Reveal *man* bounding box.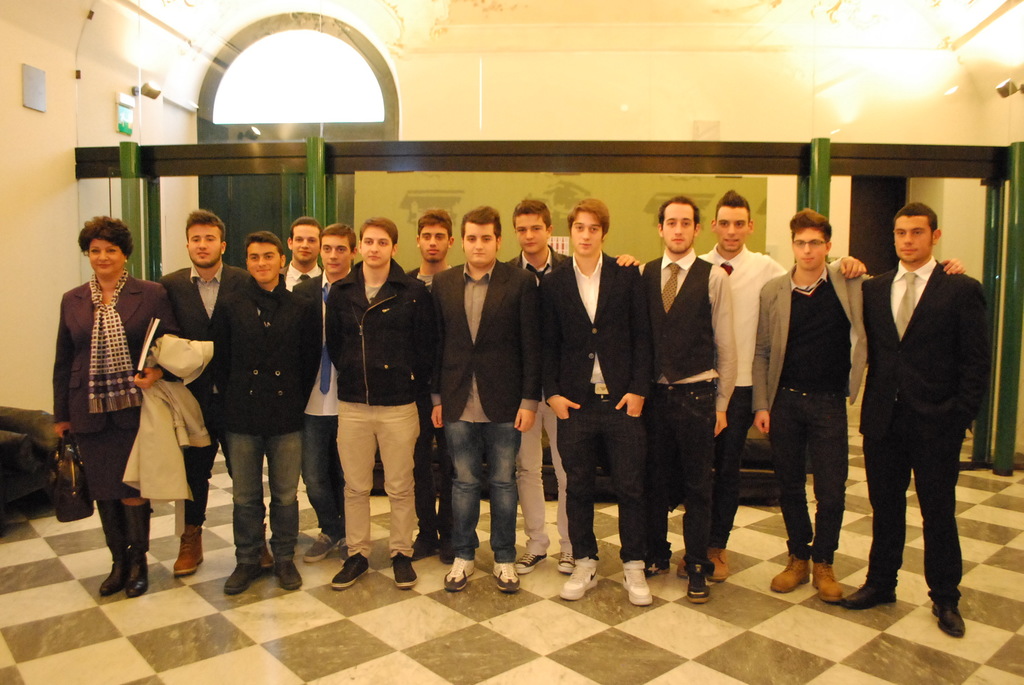
Revealed: {"left": 691, "top": 191, "right": 866, "bottom": 585}.
